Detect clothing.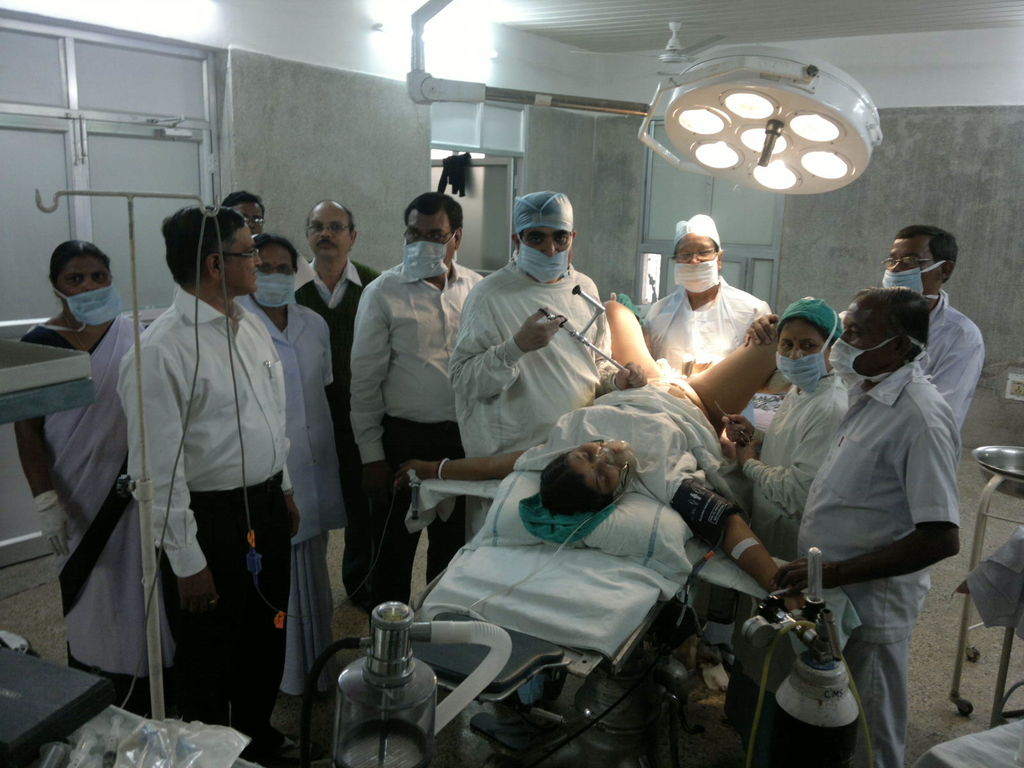
Detected at [799, 360, 964, 767].
